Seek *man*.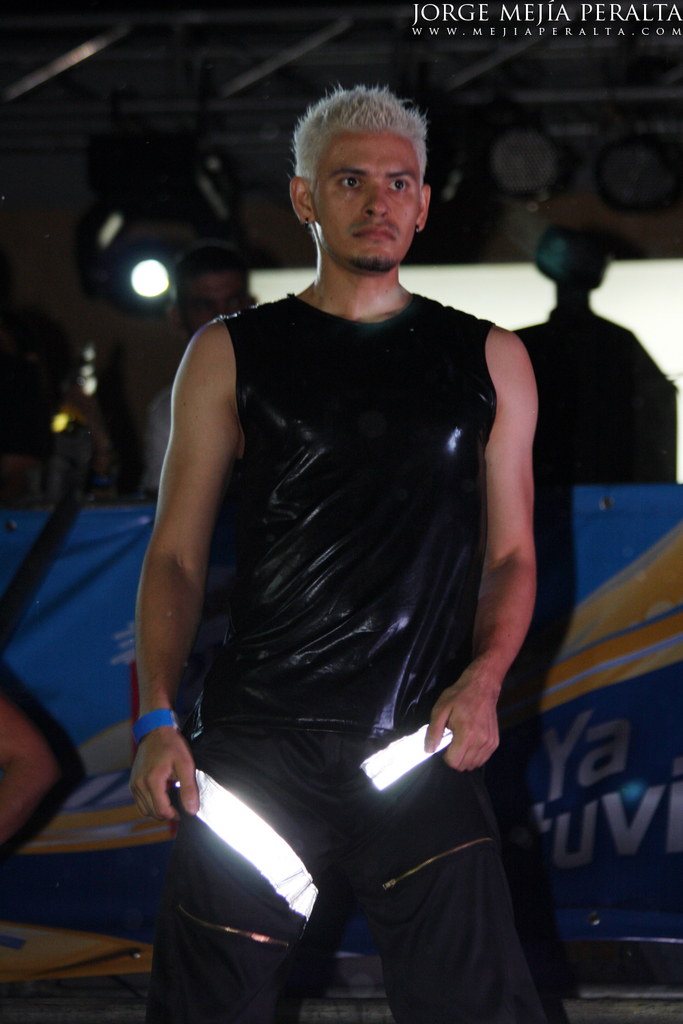
(x1=128, y1=236, x2=257, y2=504).
